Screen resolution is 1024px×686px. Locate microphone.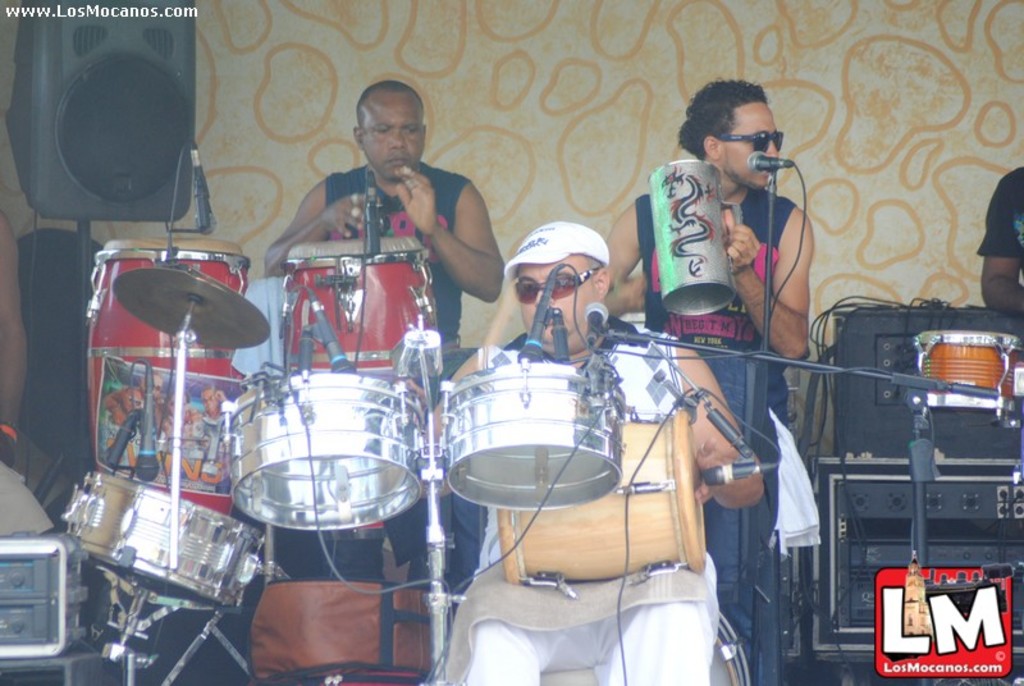
[left=305, top=289, right=362, bottom=374].
